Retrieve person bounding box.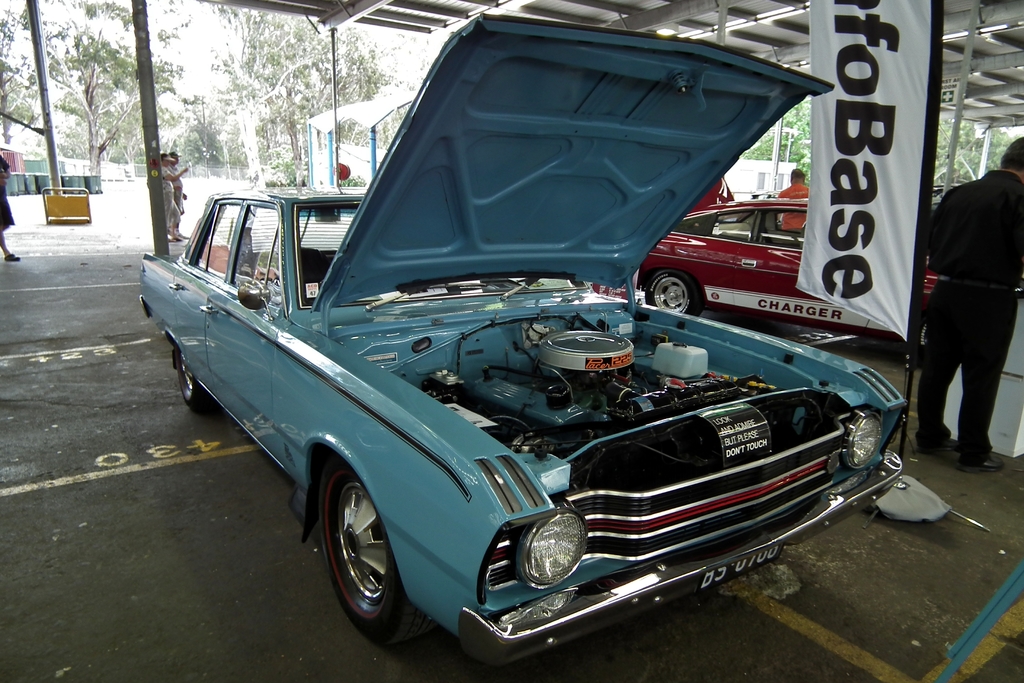
Bounding box: 0, 153, 22, 259.
